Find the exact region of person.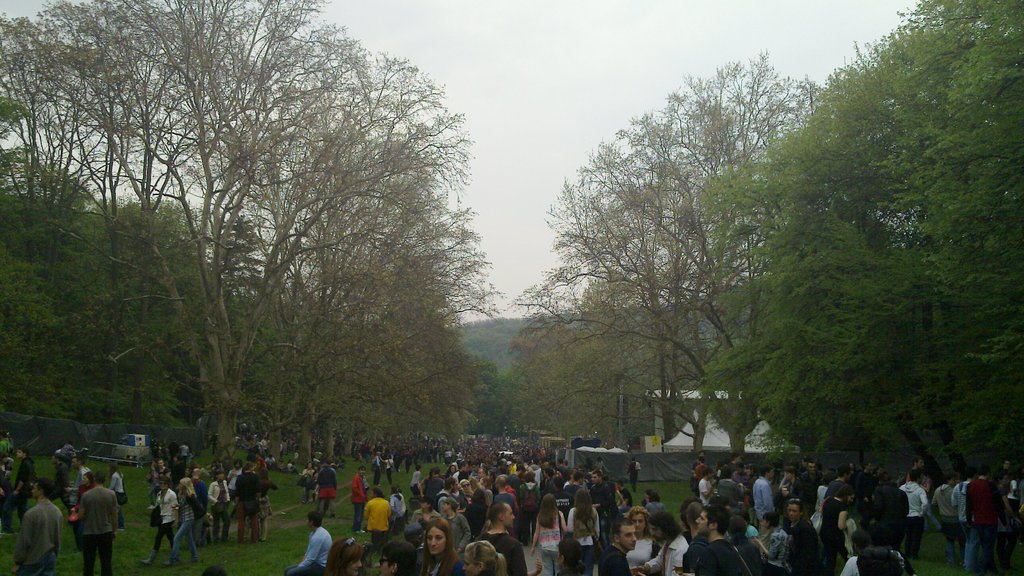
Exact region: locate(453, 534, 492, 575).
